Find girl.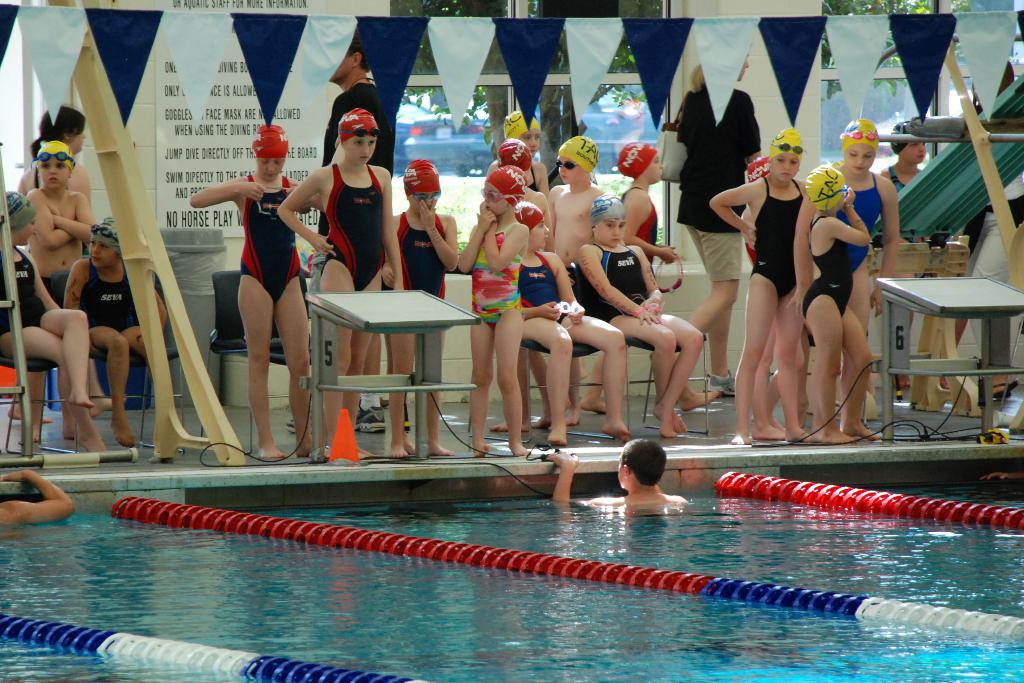
locate(703, 124, 813, 448).
